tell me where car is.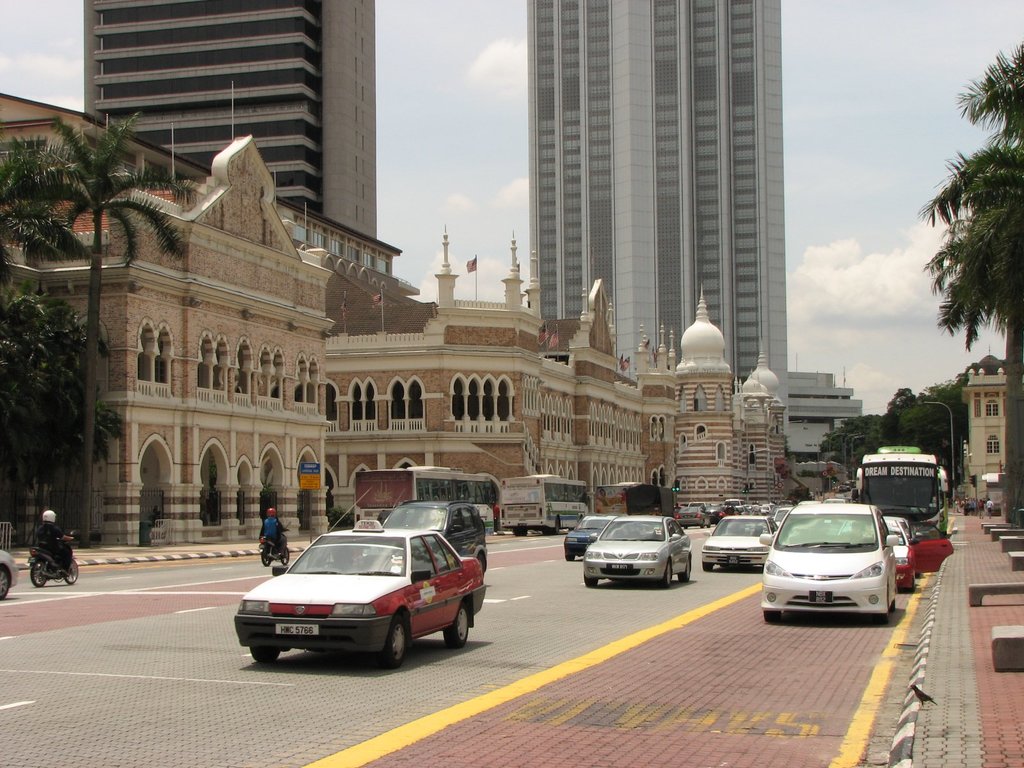
car is at (580, 516, 696, 591).
